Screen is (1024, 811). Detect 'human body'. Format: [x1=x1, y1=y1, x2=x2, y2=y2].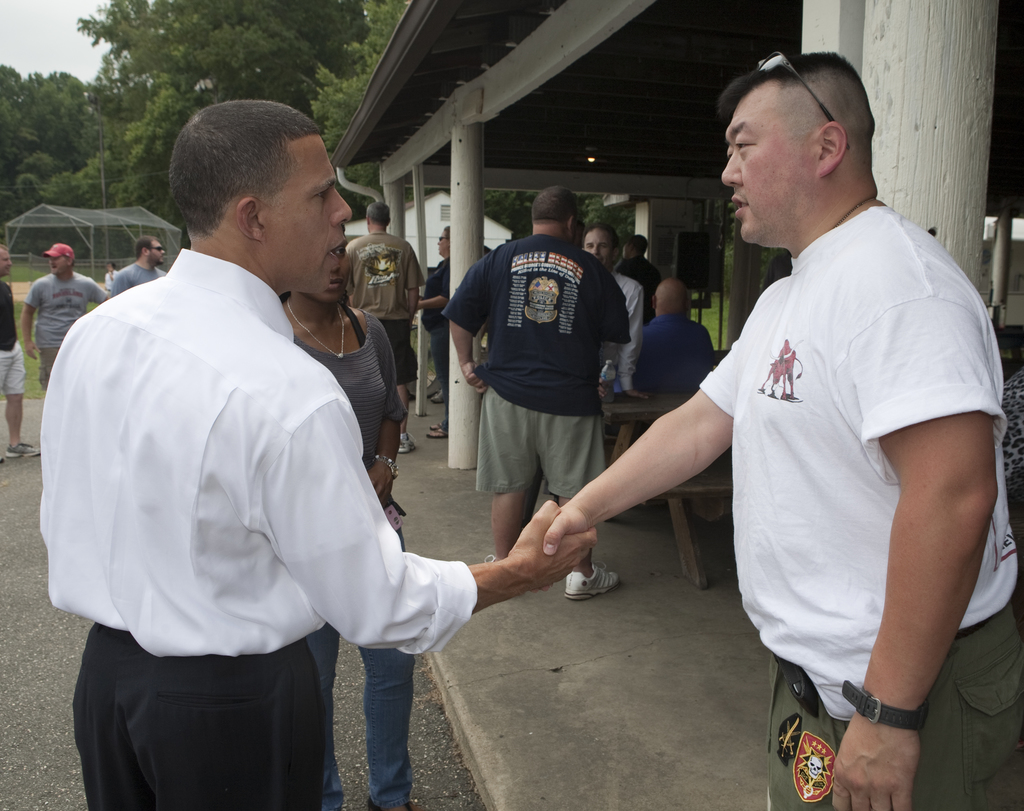
[x1=38, y1=247, x2=602, y2=810].
